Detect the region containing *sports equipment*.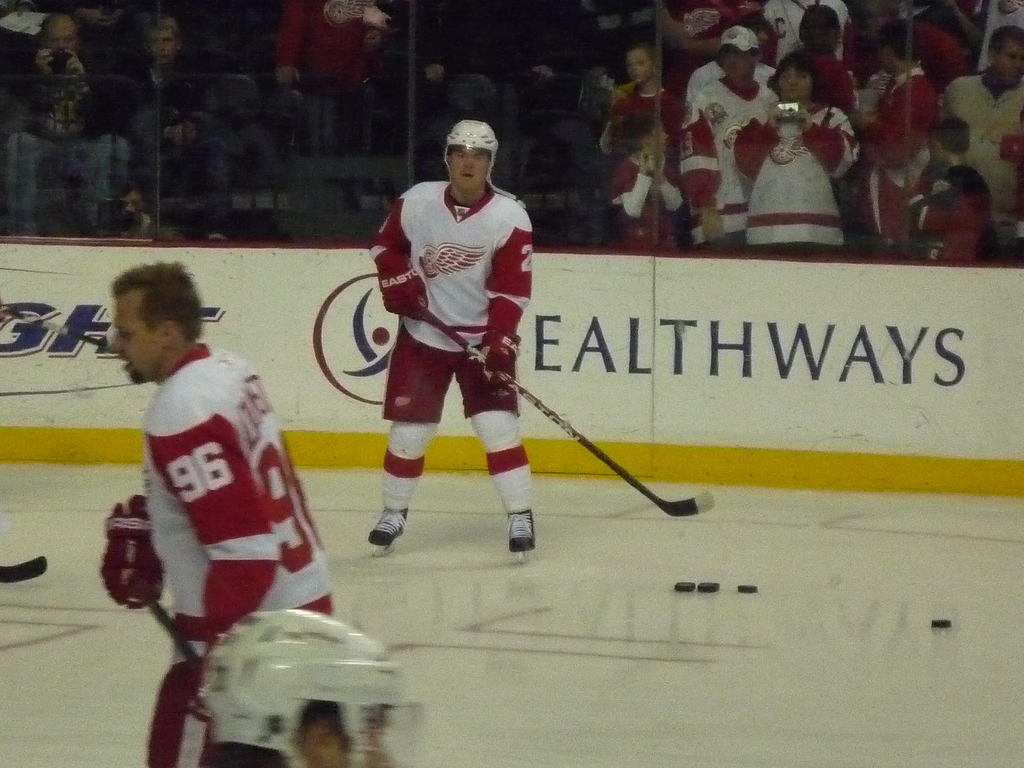
x1=99, y1=495, x2=172, y2=612.
